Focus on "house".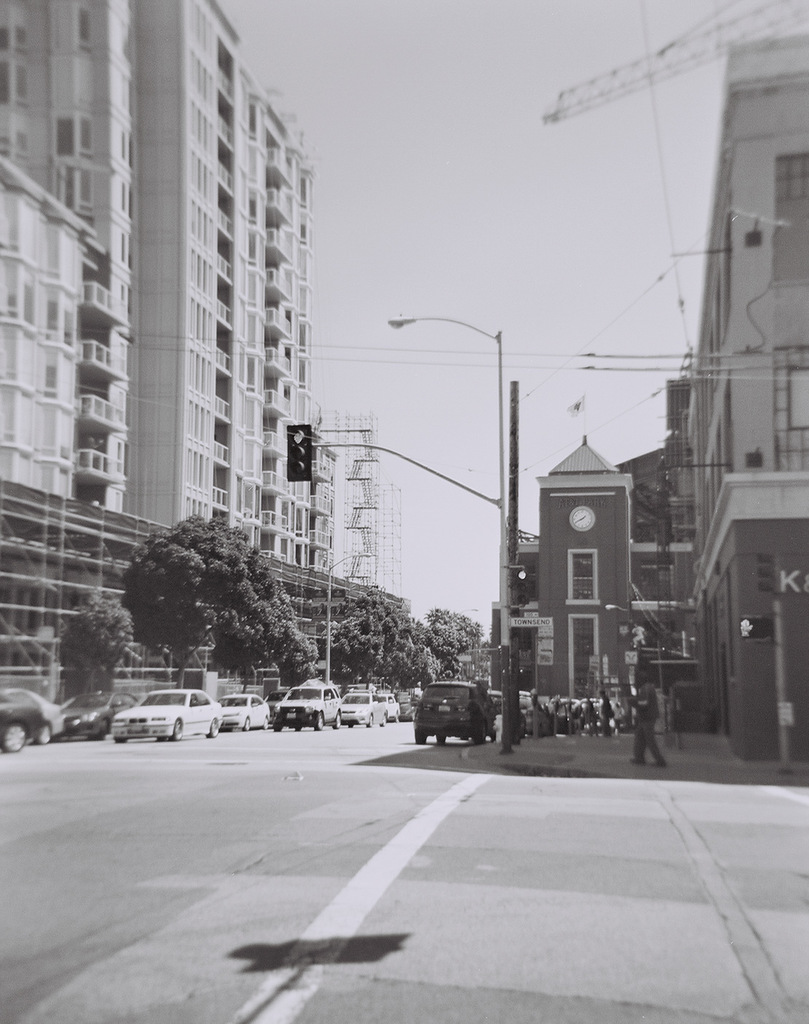
Focused at detection(0, 0, 139, 511).
